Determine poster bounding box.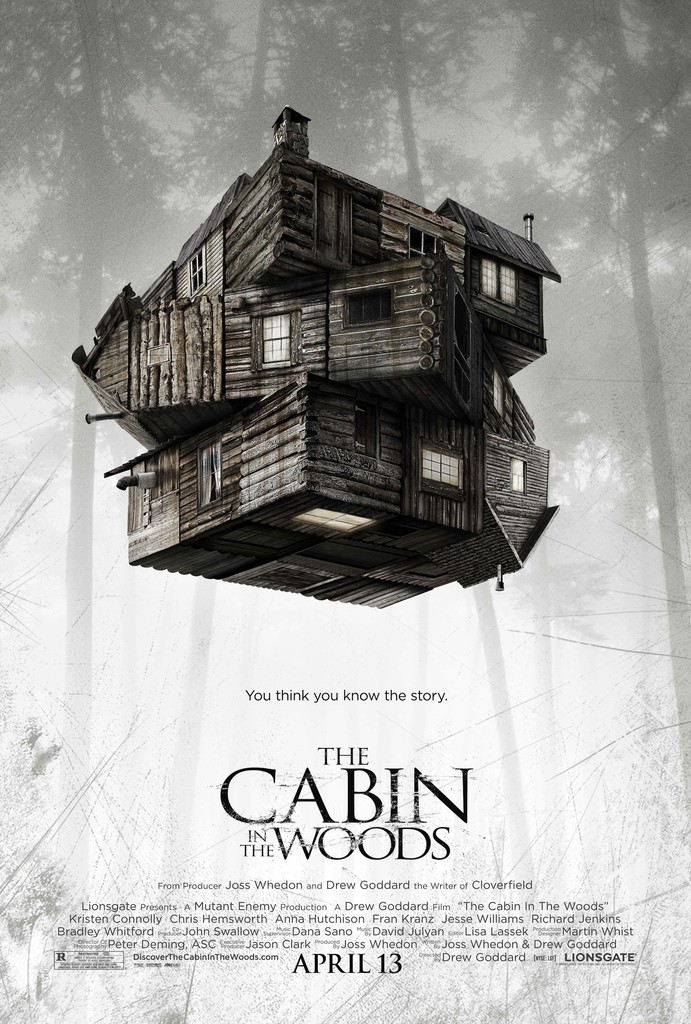
Determined: Rect(0, 0, 690, 1023).
